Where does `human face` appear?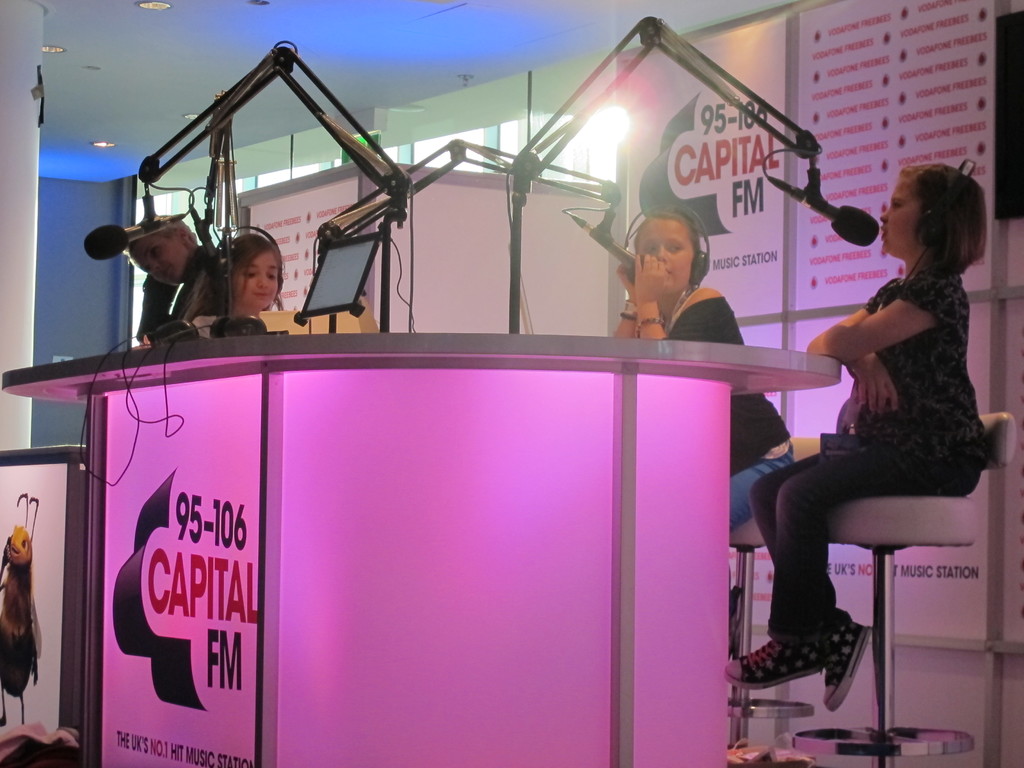
Appears at x1=237, y1=252, x2=282, y2=307.
